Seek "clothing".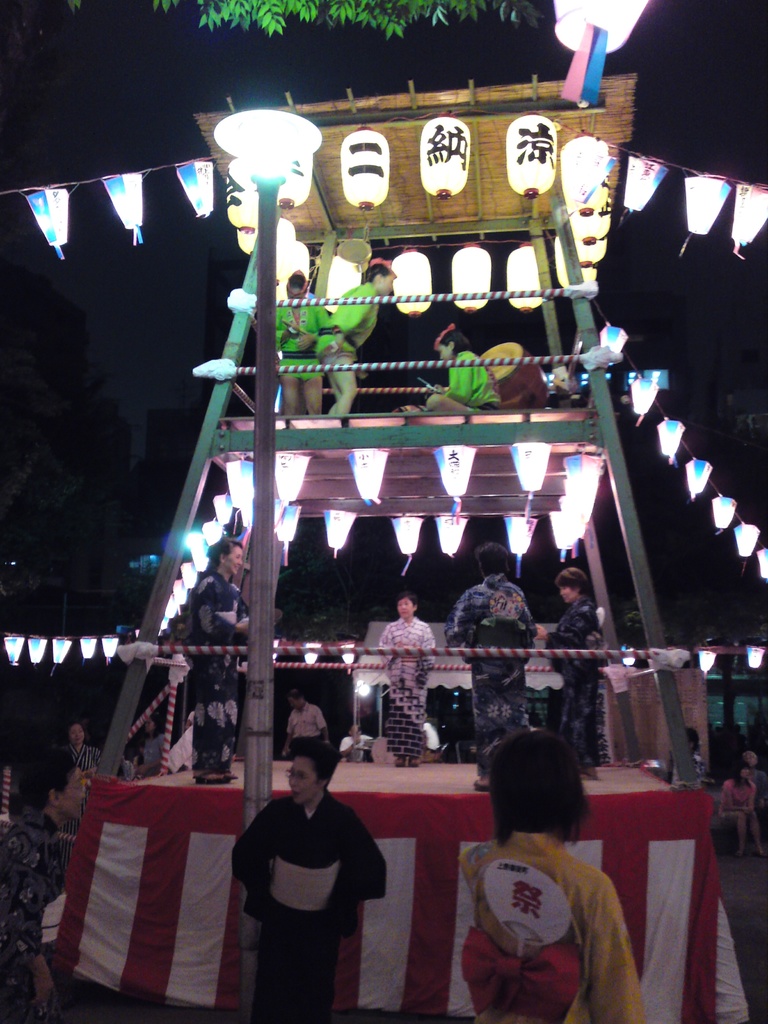
{"x1": 463, "y1": 822, "x2": 630, "y2": 1020}.
